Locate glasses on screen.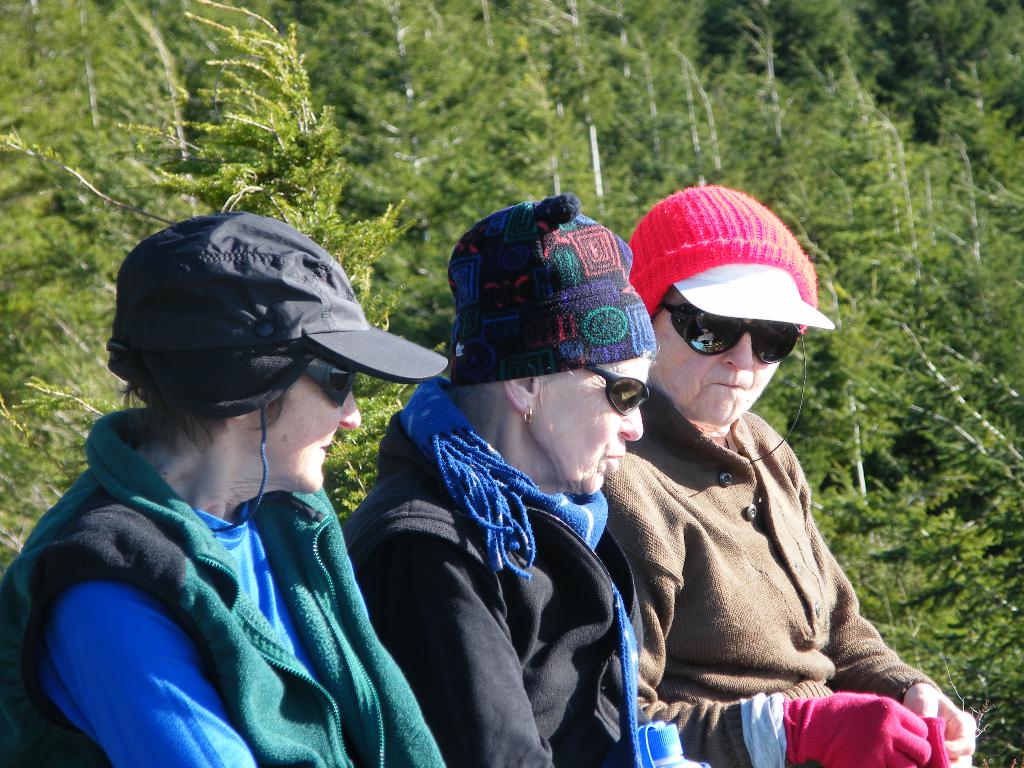
On screen at bbox(648, 288, 811, 364).
